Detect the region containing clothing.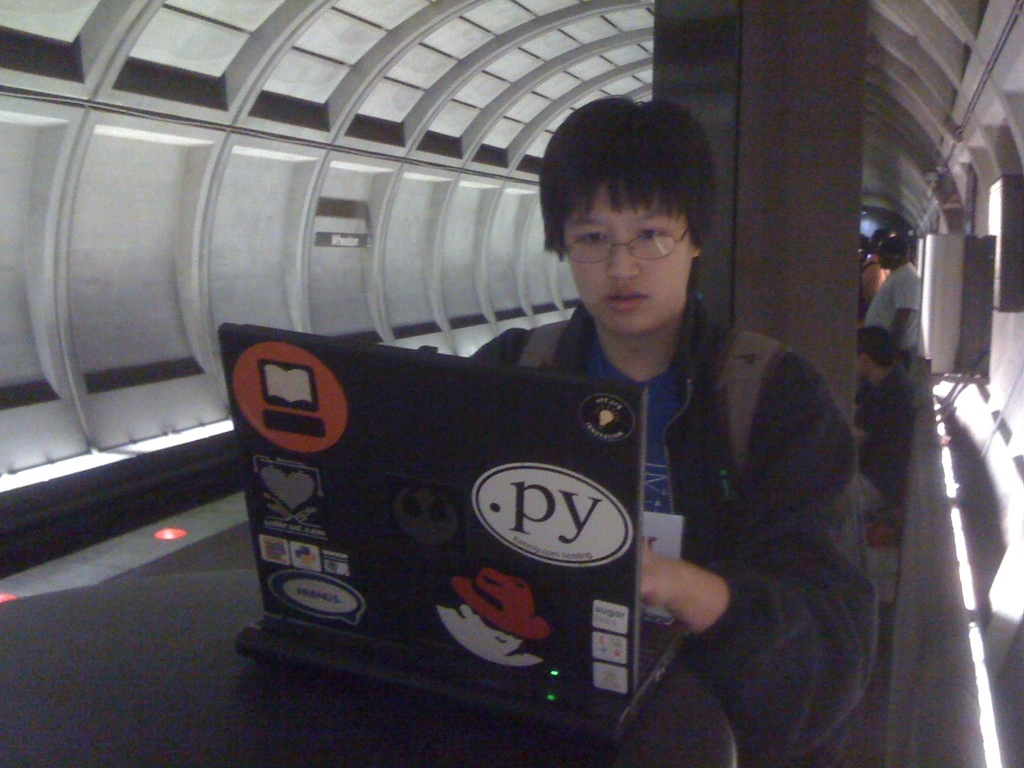
<bbox>861, 264, 921, 372</bbox>.
